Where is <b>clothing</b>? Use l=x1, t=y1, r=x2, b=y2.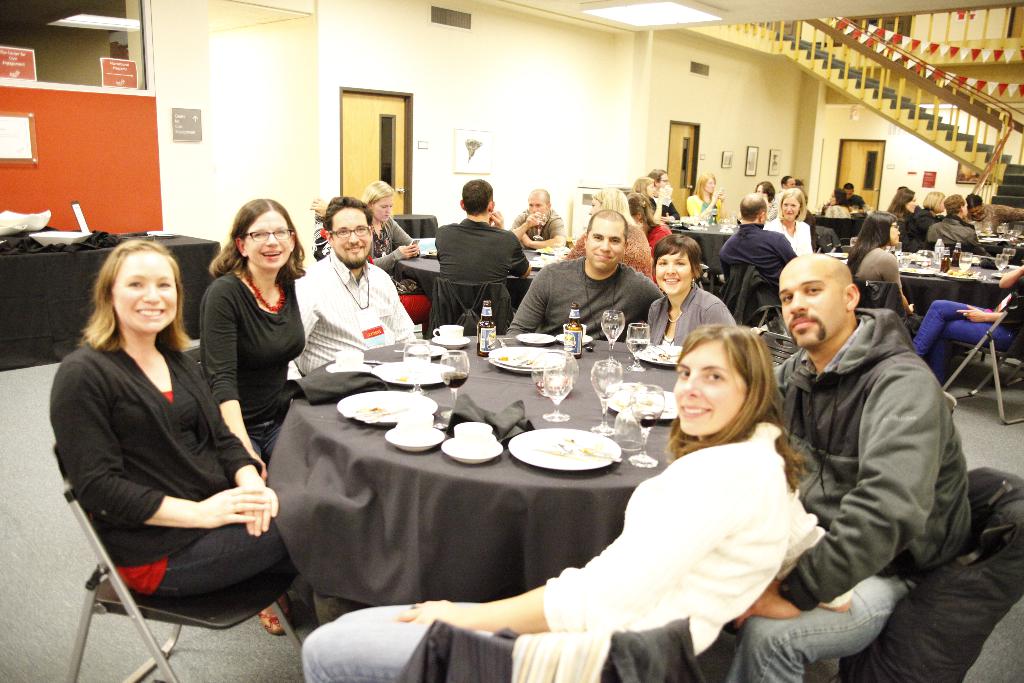
l=431, t=220, r=522, b=307.
